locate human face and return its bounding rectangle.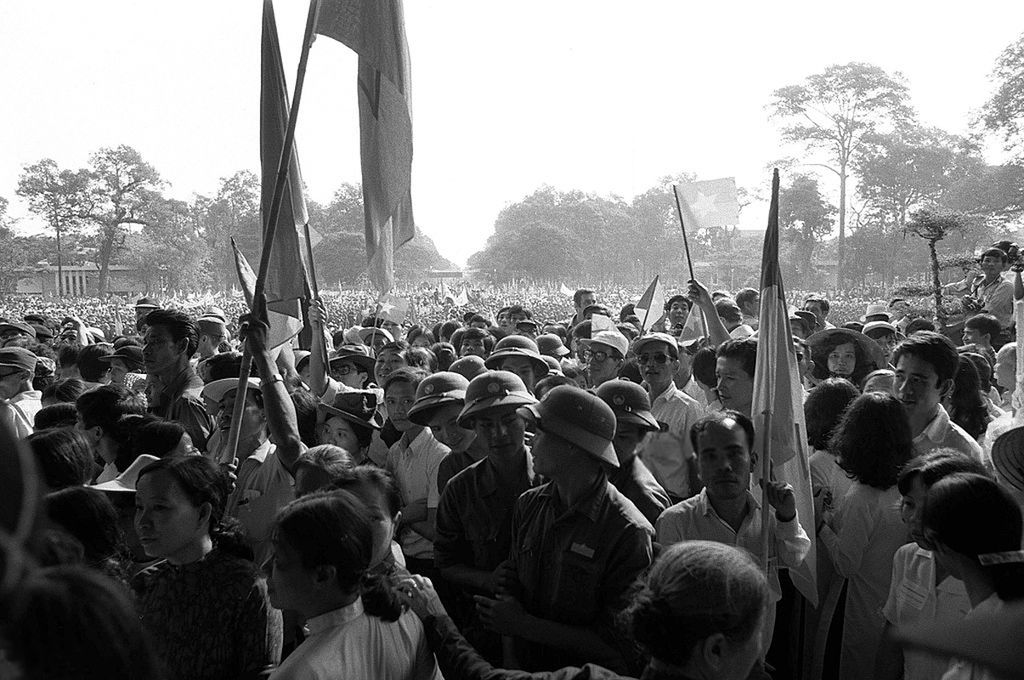
detection(461, 337, 483, 359).
